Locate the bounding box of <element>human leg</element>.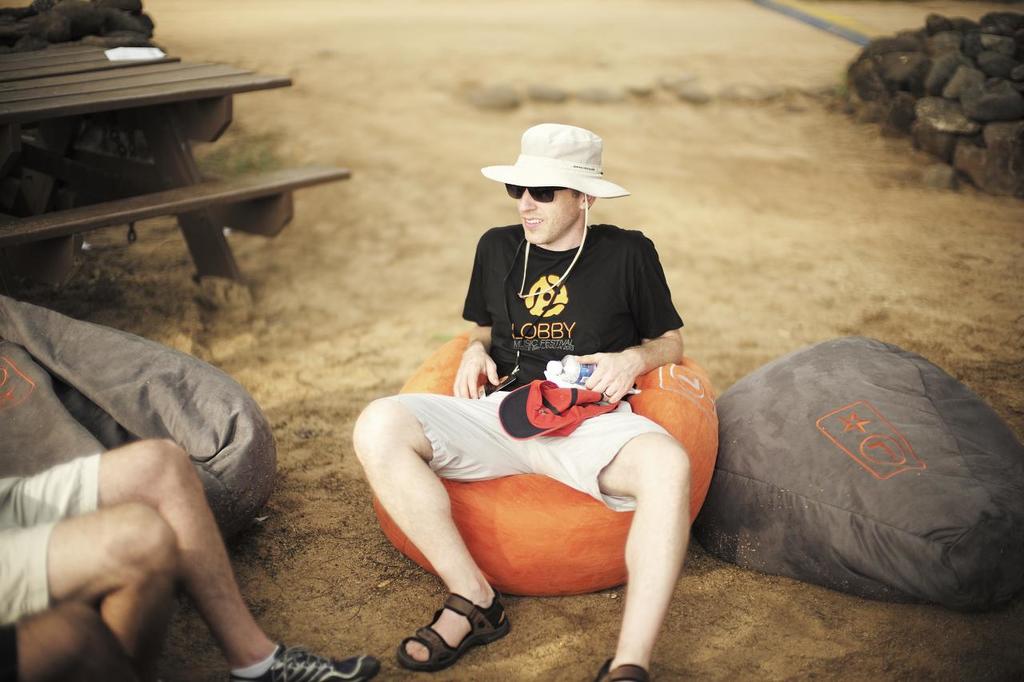
Bounding box: [0, 437, 382, 681].
